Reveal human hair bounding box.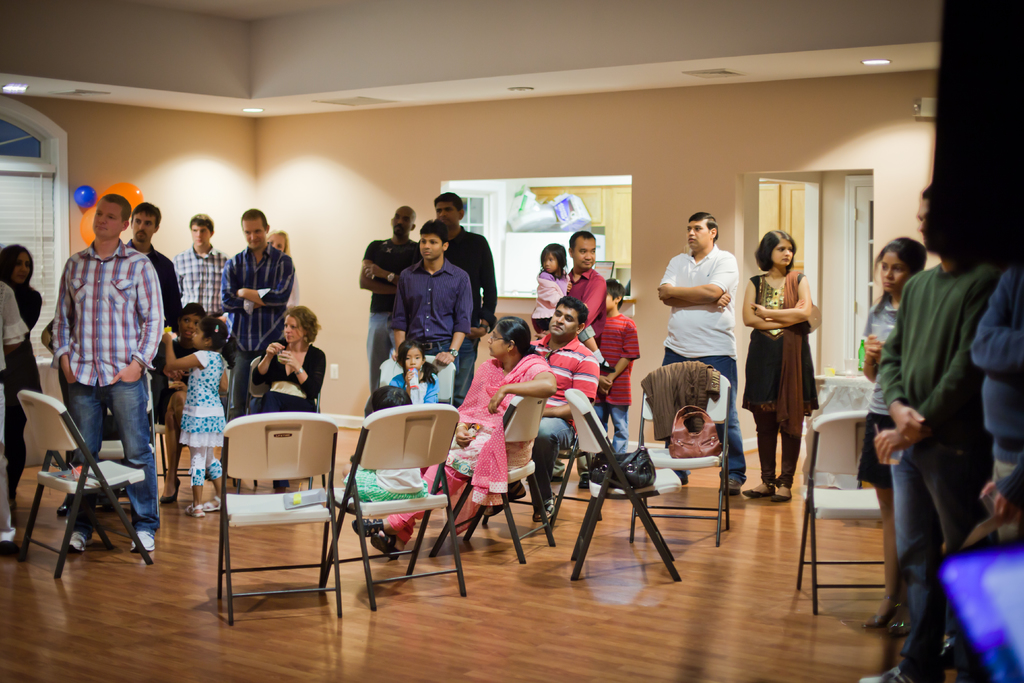
Revealed: (872,237,926,273).
